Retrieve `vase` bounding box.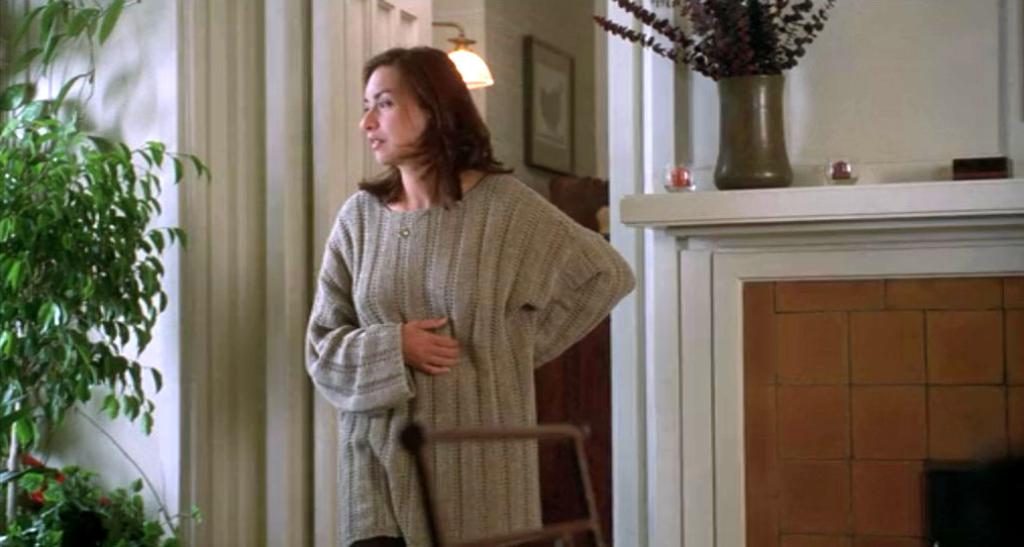
Bounding box: 710 69 797 189.
